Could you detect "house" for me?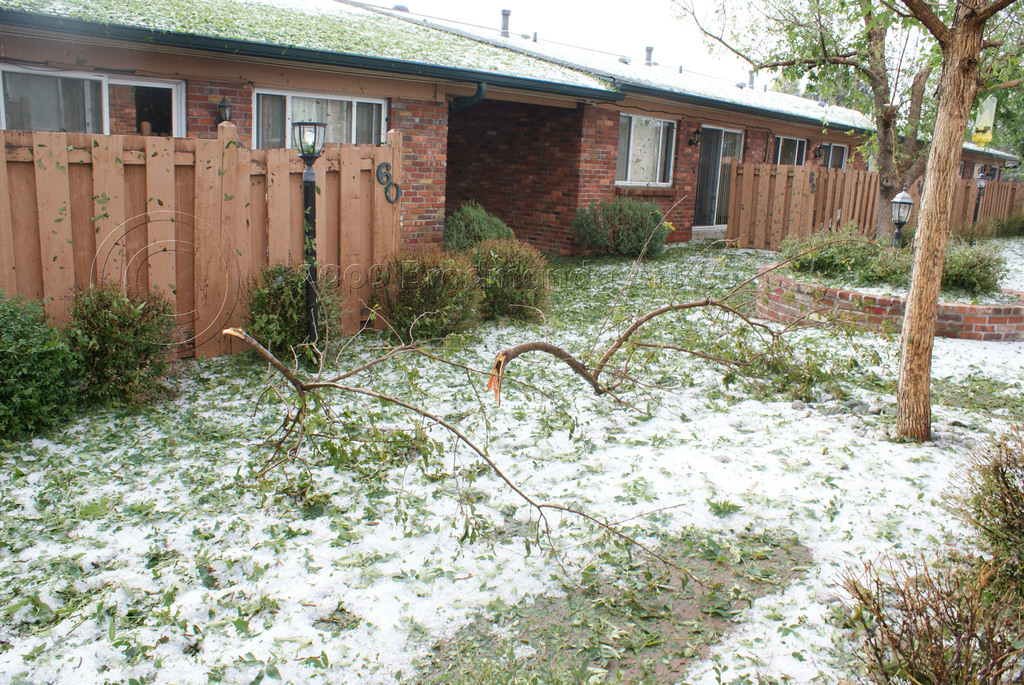
Detection result: rect(0, 0, 621, 379).
